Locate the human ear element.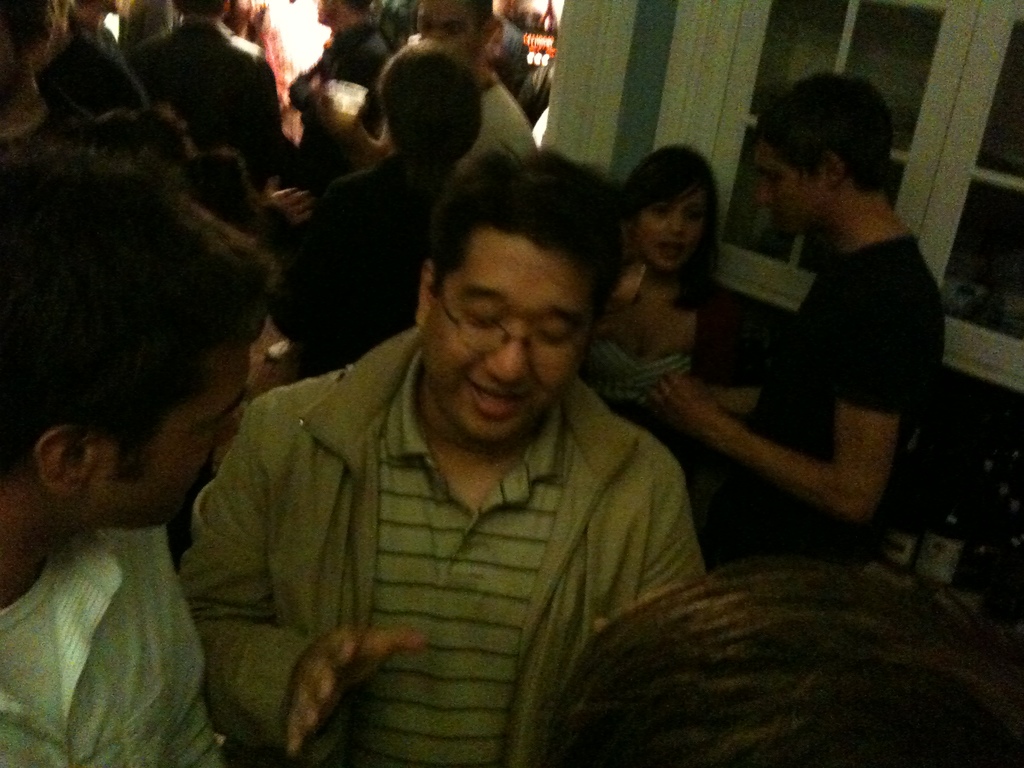
Element bbox: <bbox>822, 154, 850, 196</bbox>.
